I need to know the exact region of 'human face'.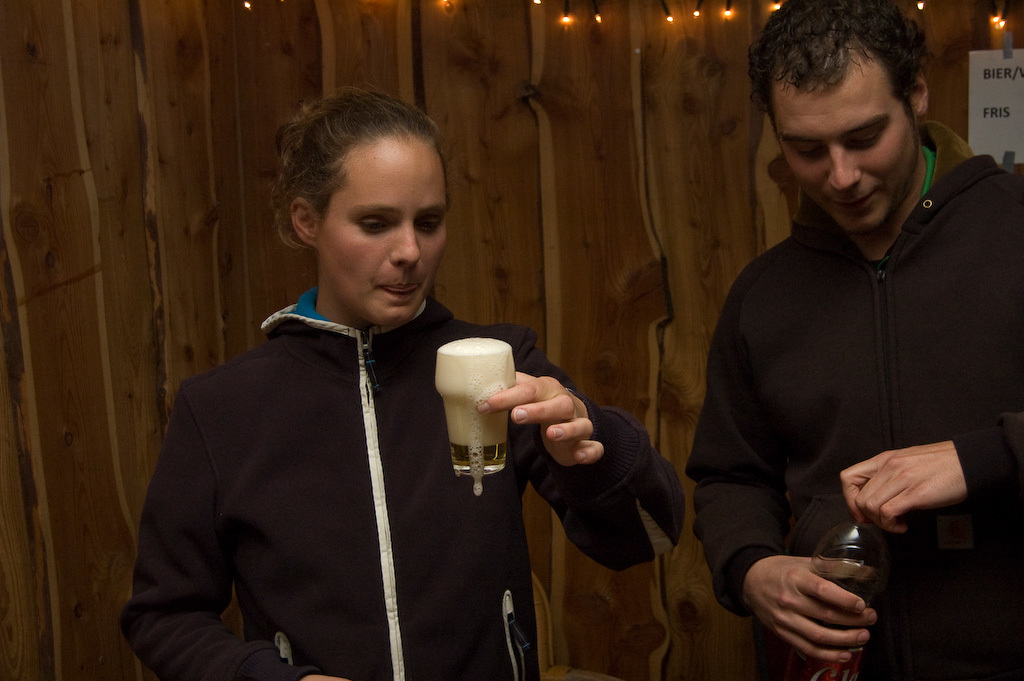
Region: bbox=(779, 55, 921, 231).
